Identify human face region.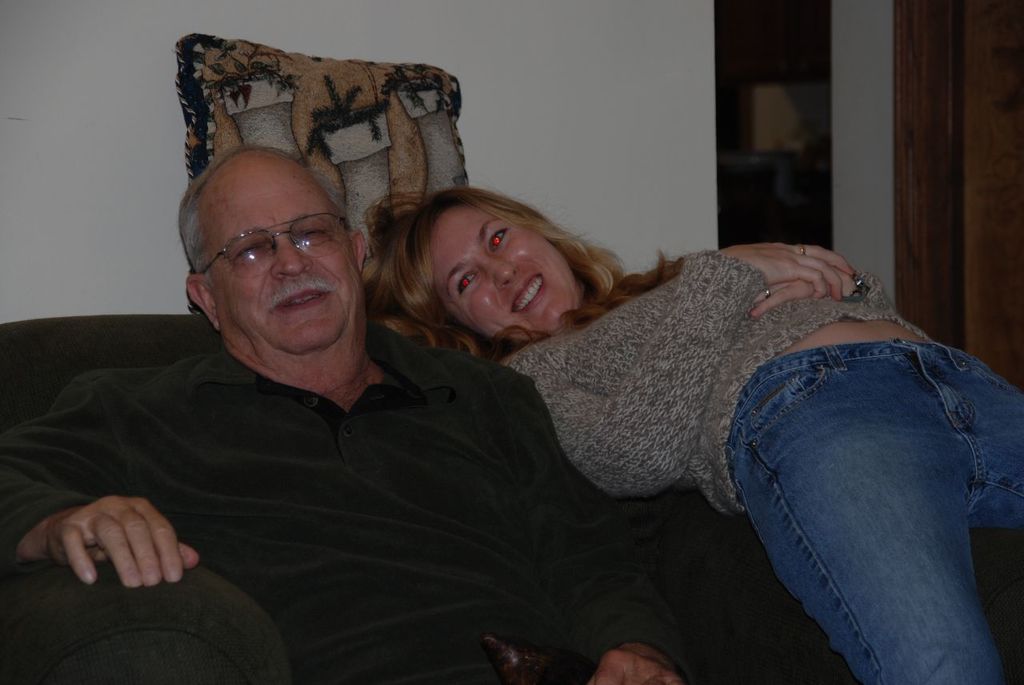
Region: {"left": 206, "top": 161, "right": 361, "bottom": 347}.
